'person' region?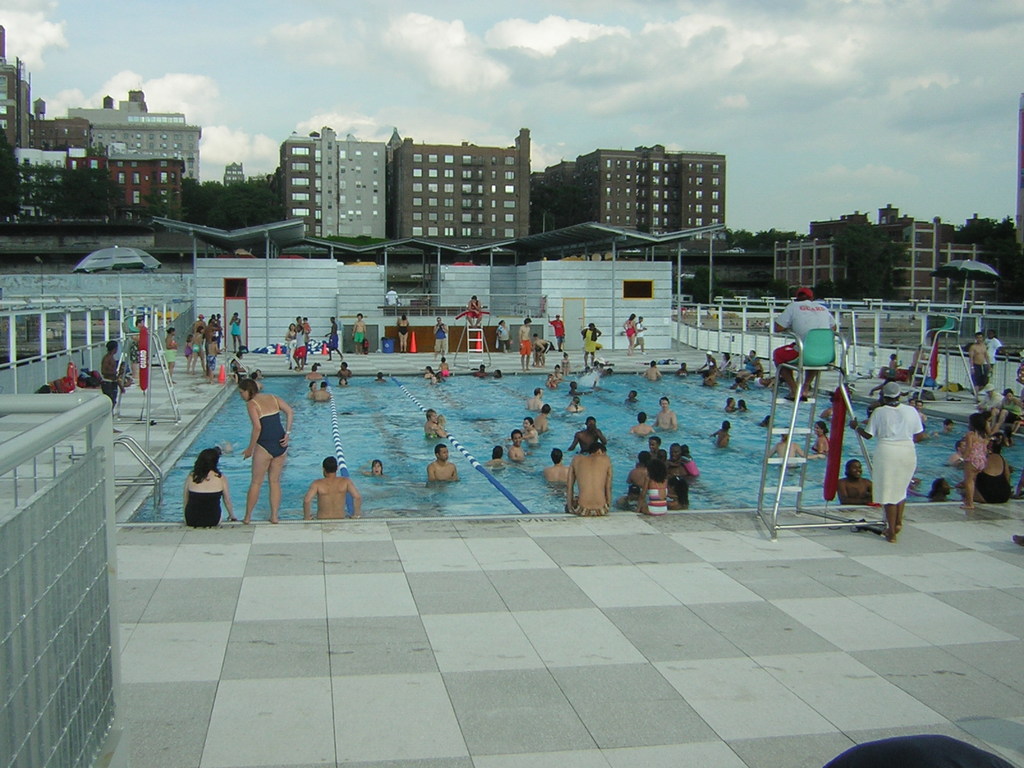
detection(706, 367, 718, 385)
